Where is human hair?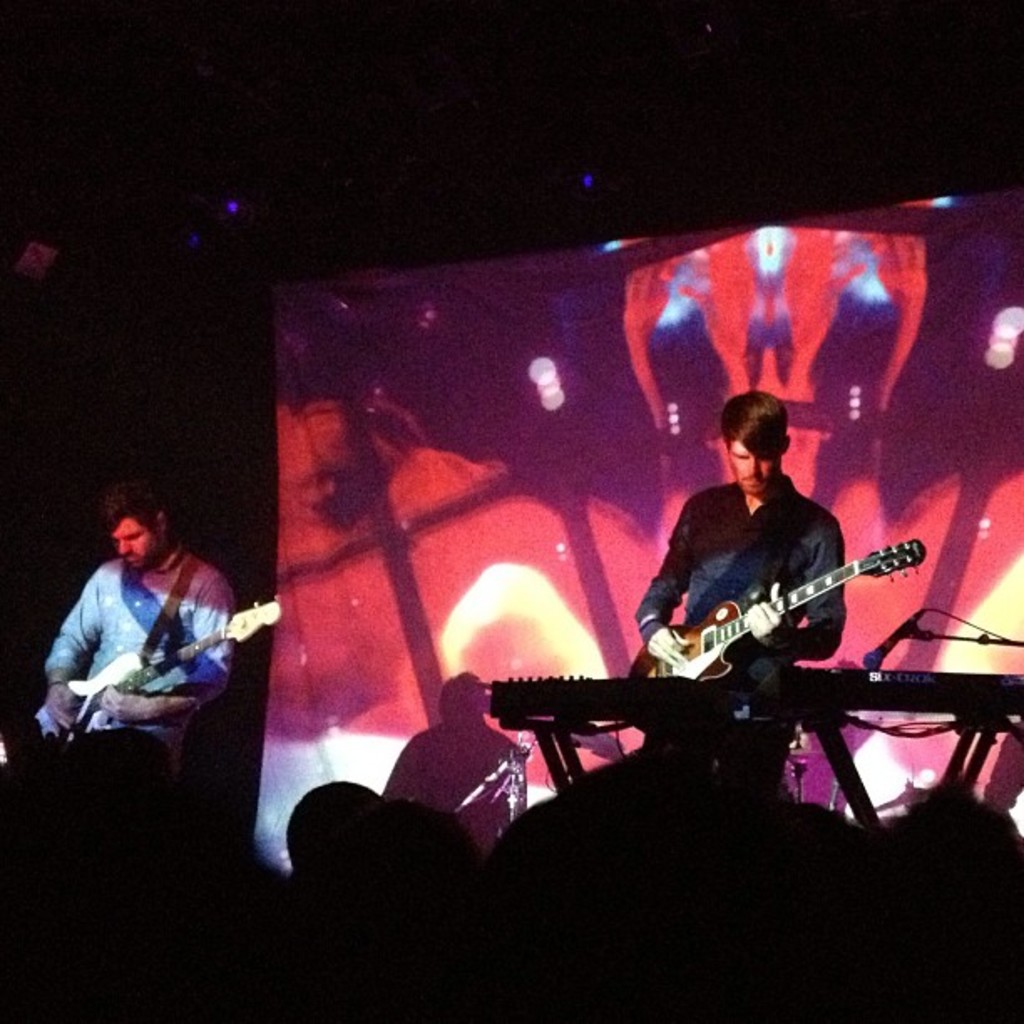
(728,392,820,495).
